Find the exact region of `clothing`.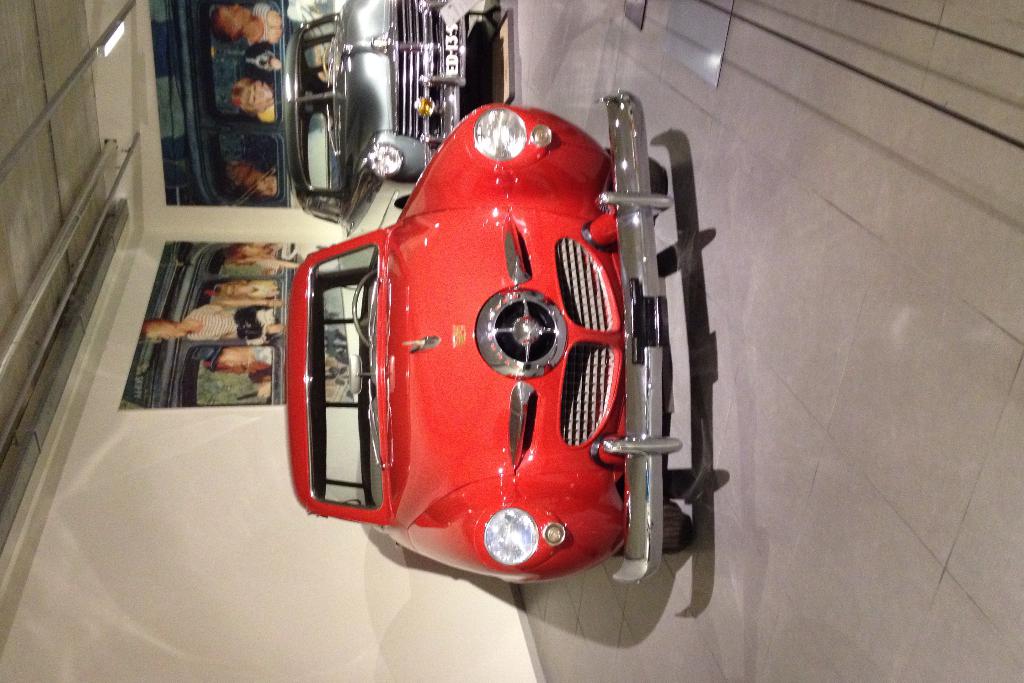
Exact region: <box>190,305,278,341</box>.
